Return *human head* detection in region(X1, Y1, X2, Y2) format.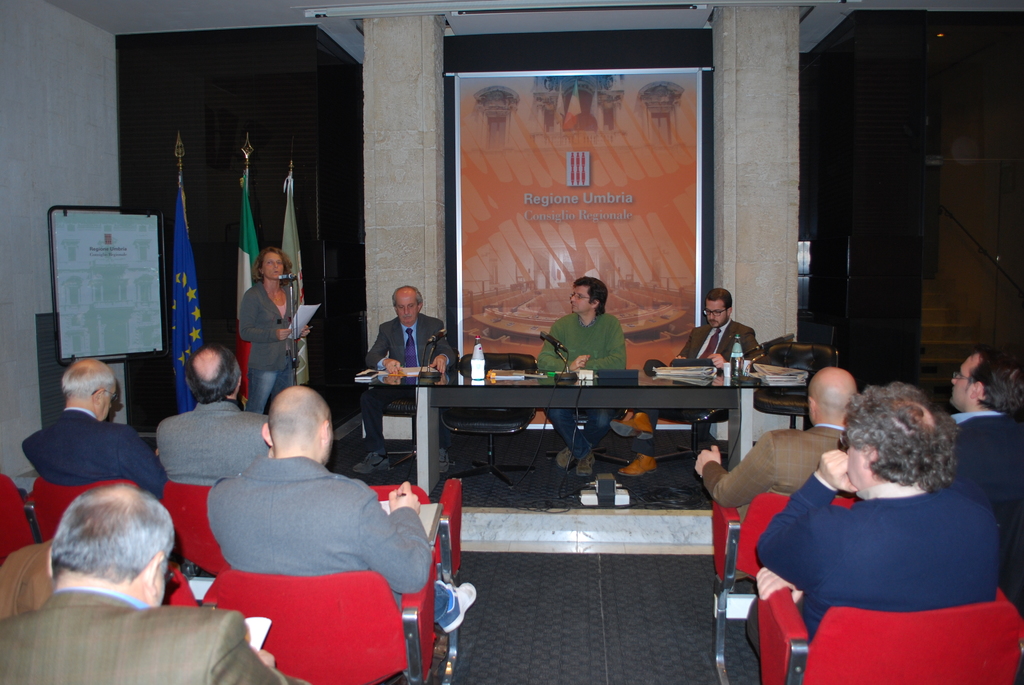
region(389, 284, 428, 327).
